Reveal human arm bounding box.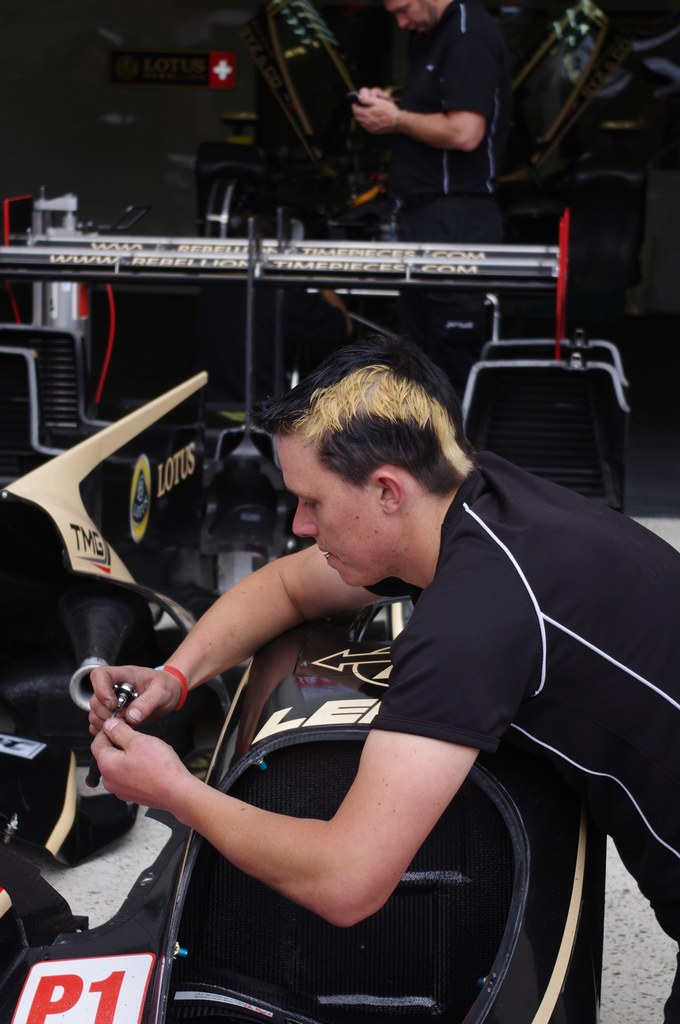
Revealed: x1=92 y1=620 x2=537 y2=928.
